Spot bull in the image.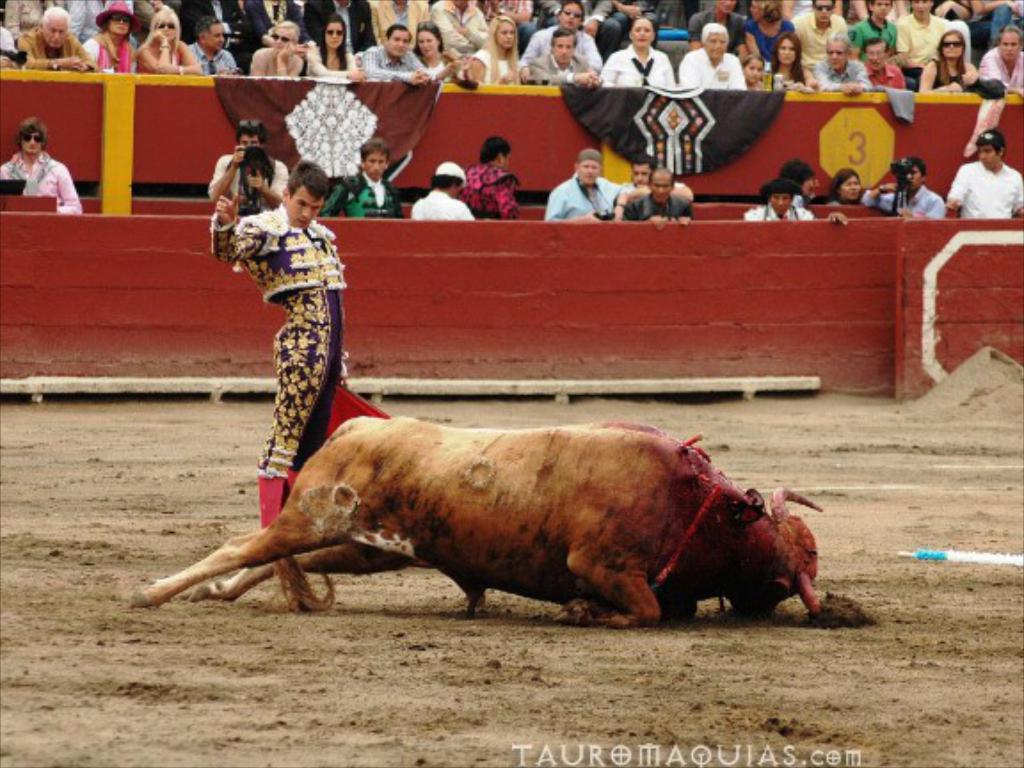
bull found at [left=128, top=414, right=825, bottom=633].
